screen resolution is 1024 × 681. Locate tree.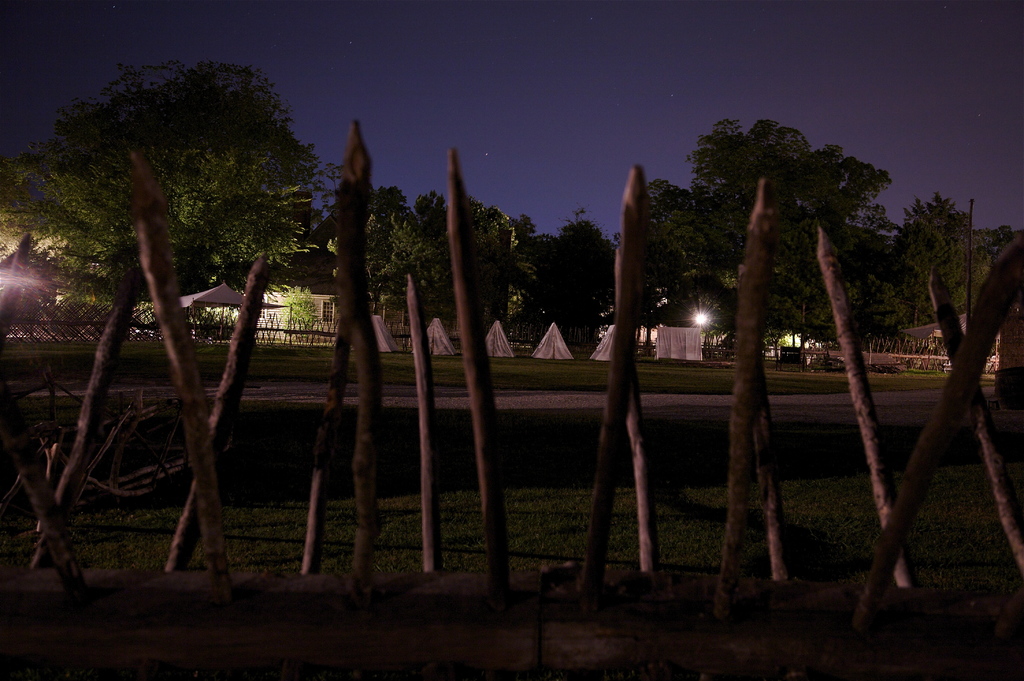
(1, 61, 333, 300).
